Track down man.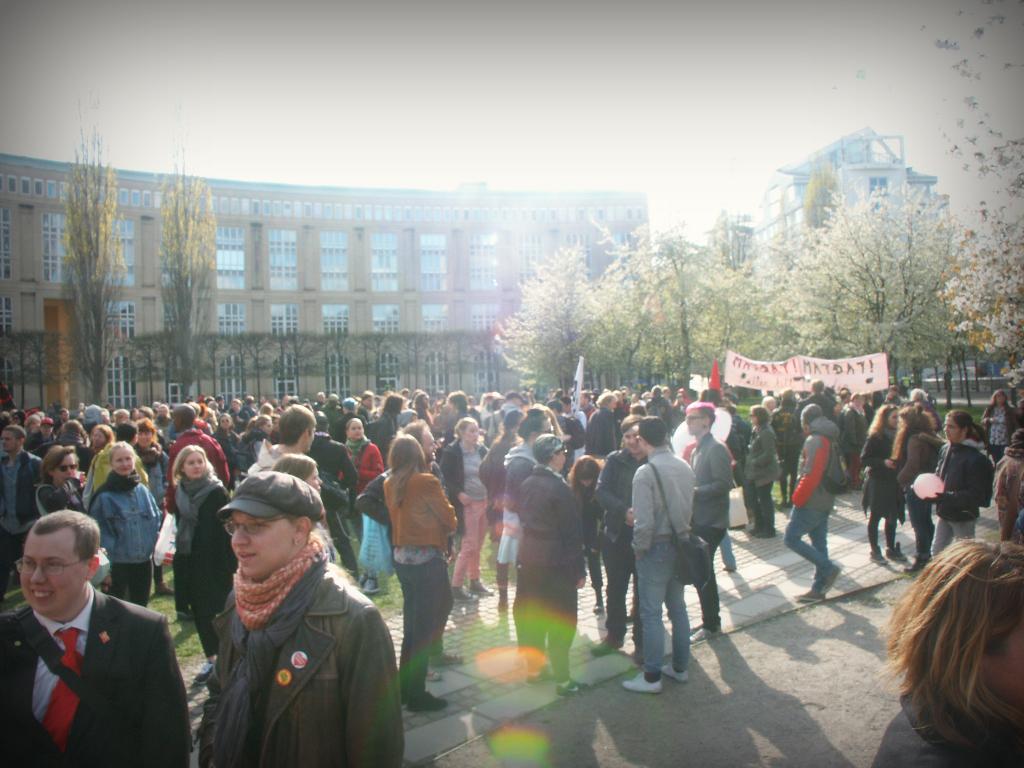
Tracked to 354 419 465 683.
